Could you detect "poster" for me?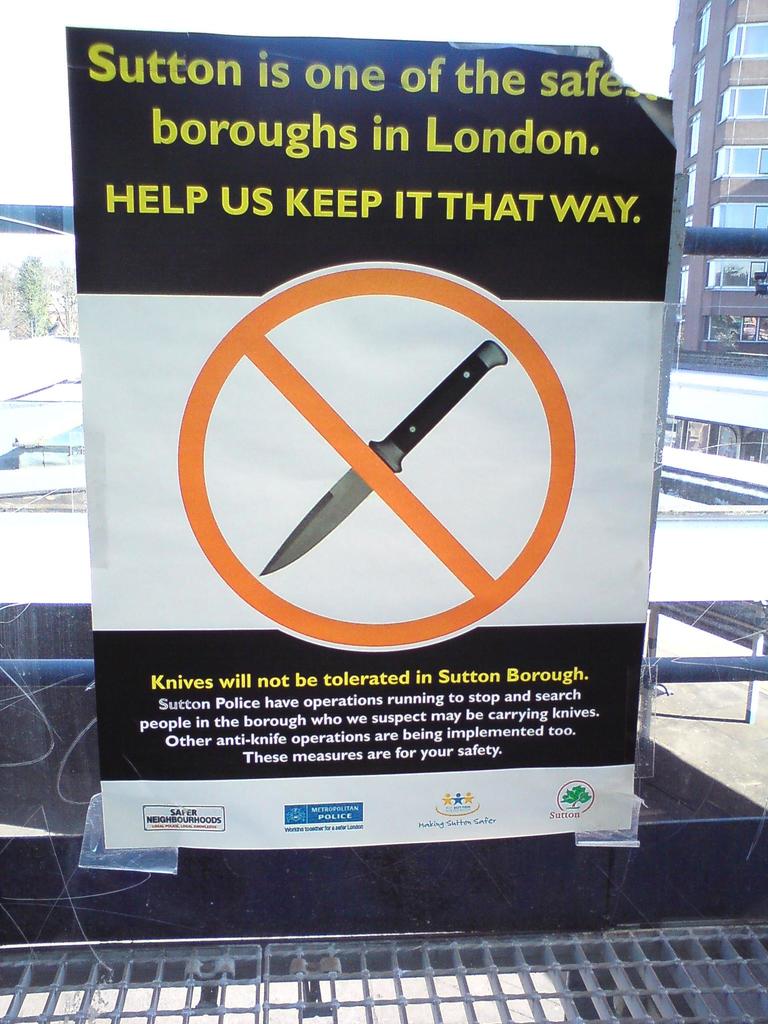
Detection result: BBox(63, 25, 672, 849).
